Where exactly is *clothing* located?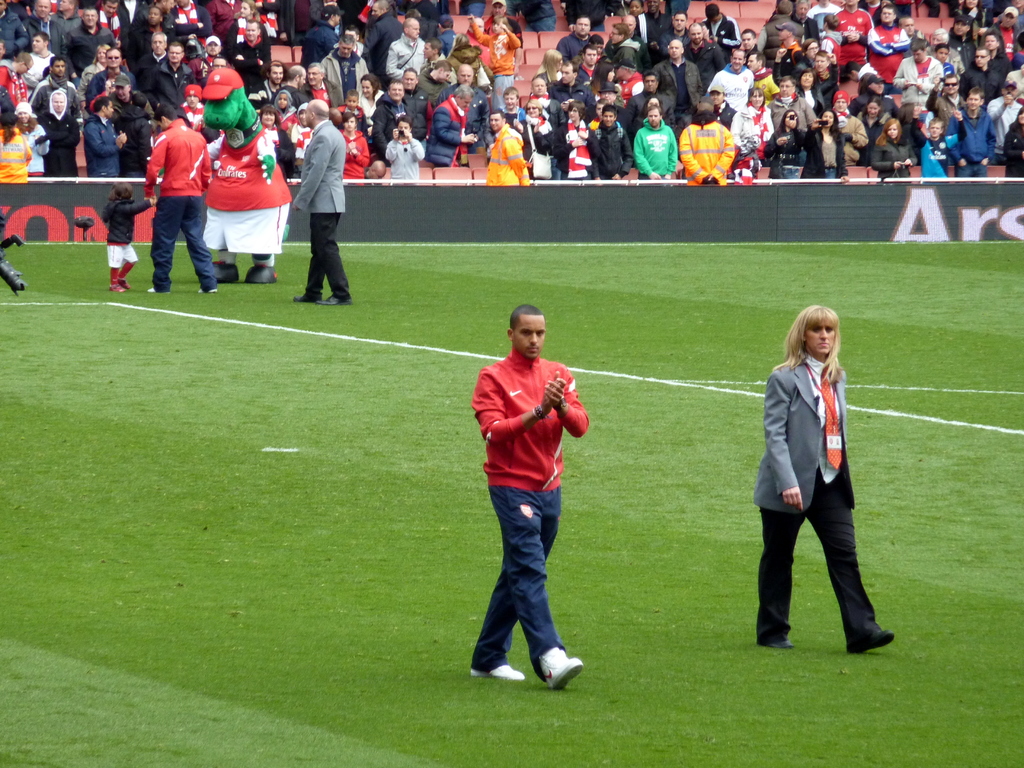
Its bounding box is <box>732,97,778,151</box>.
